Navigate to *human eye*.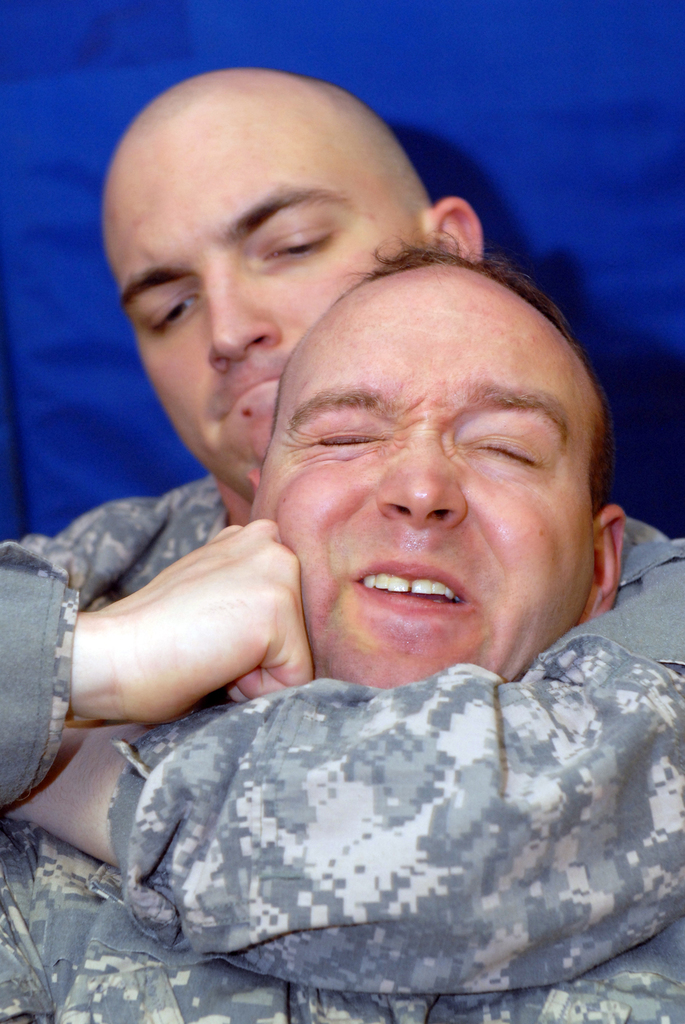
Navigation target: bbox=(465, 428, 542, 470).
